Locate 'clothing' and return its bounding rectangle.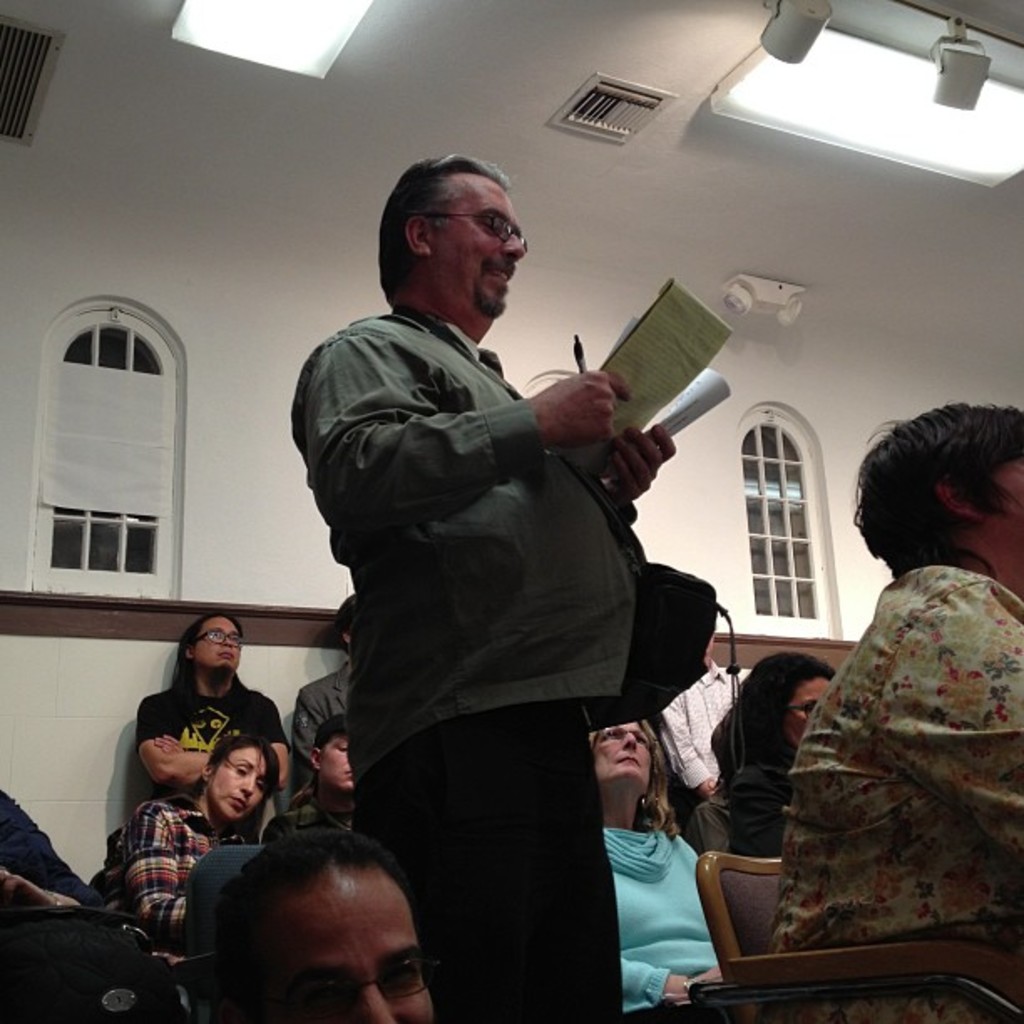
[768,574,1022,1022].
